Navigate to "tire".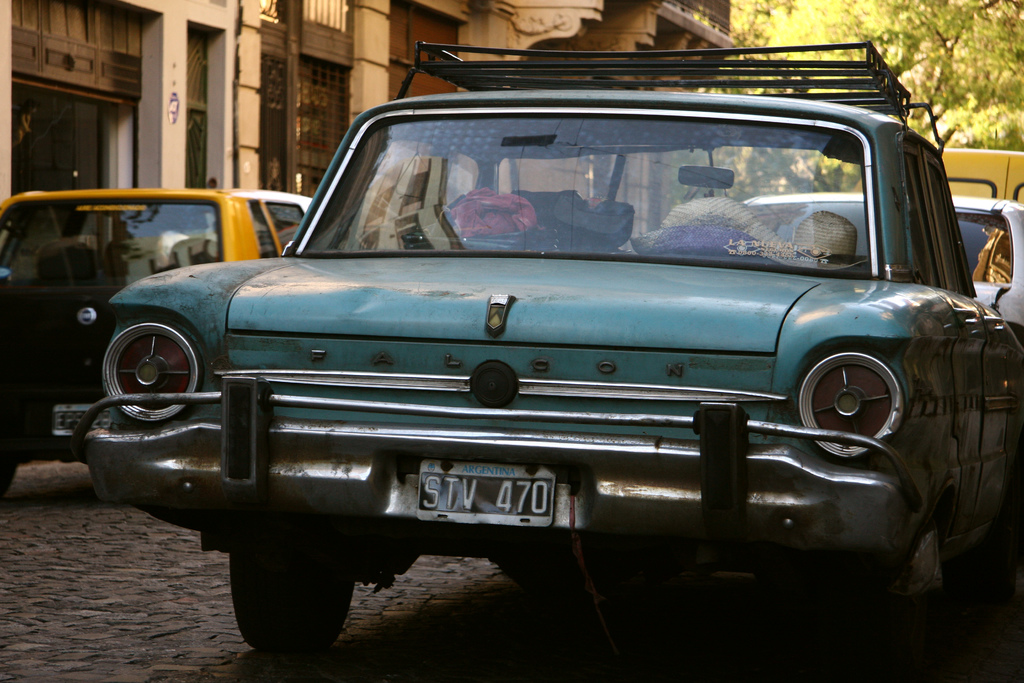
Navigation target: BBox(237, 551, 357, 658).
